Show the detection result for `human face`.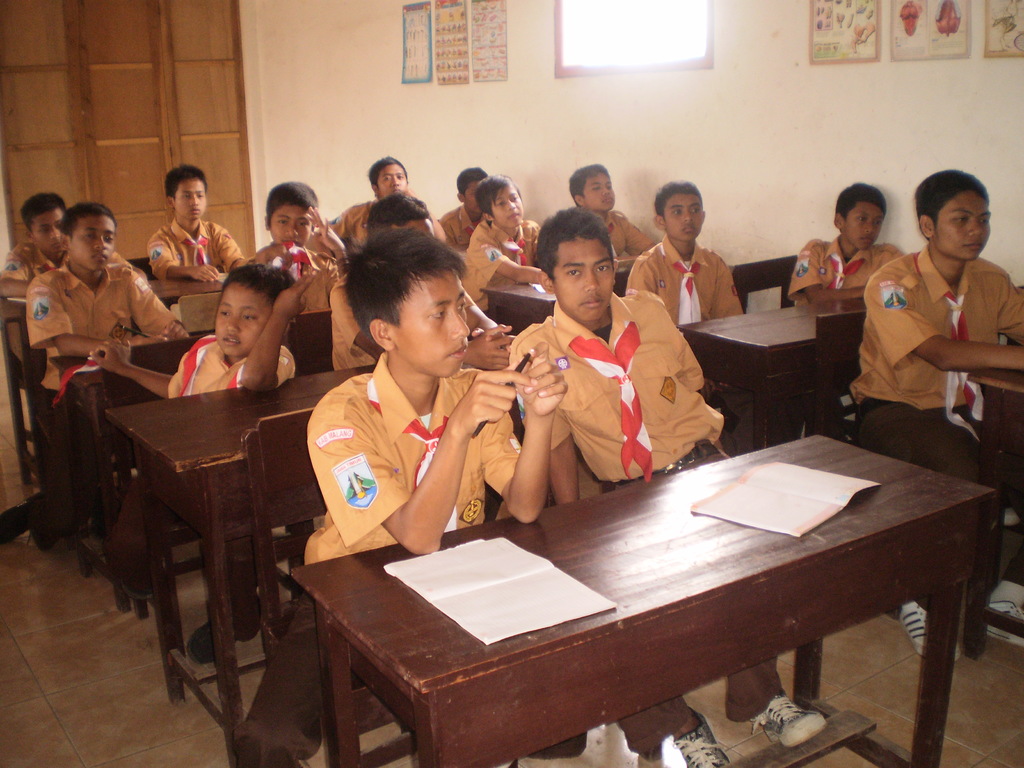
<box>170,173,207,224</box>.
